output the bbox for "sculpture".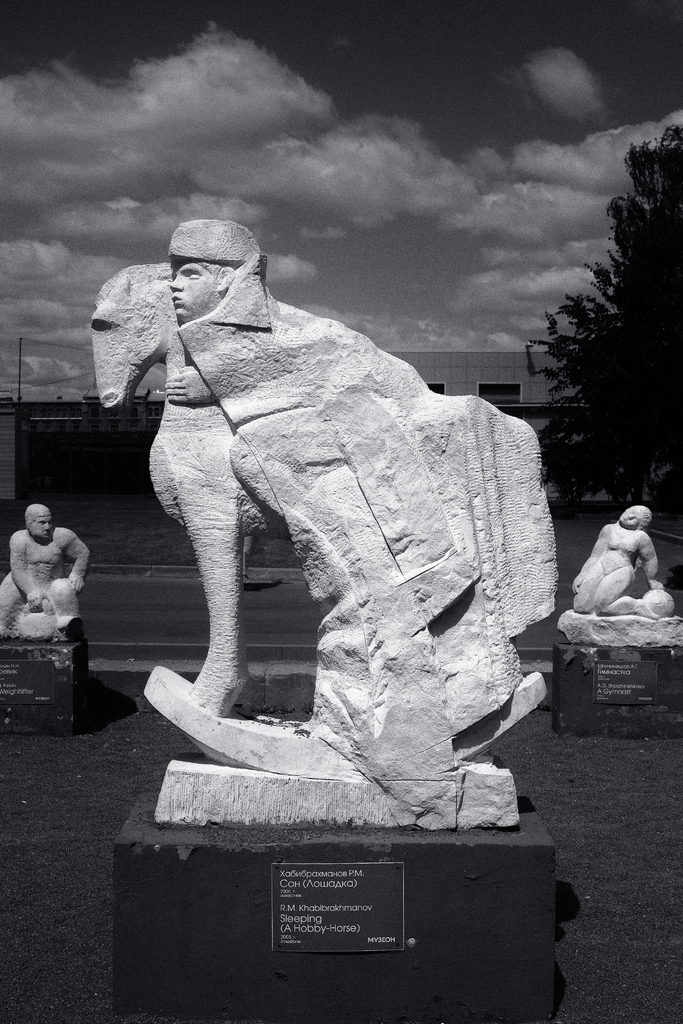
[left=100, top=169, right=585, bottom=897].
